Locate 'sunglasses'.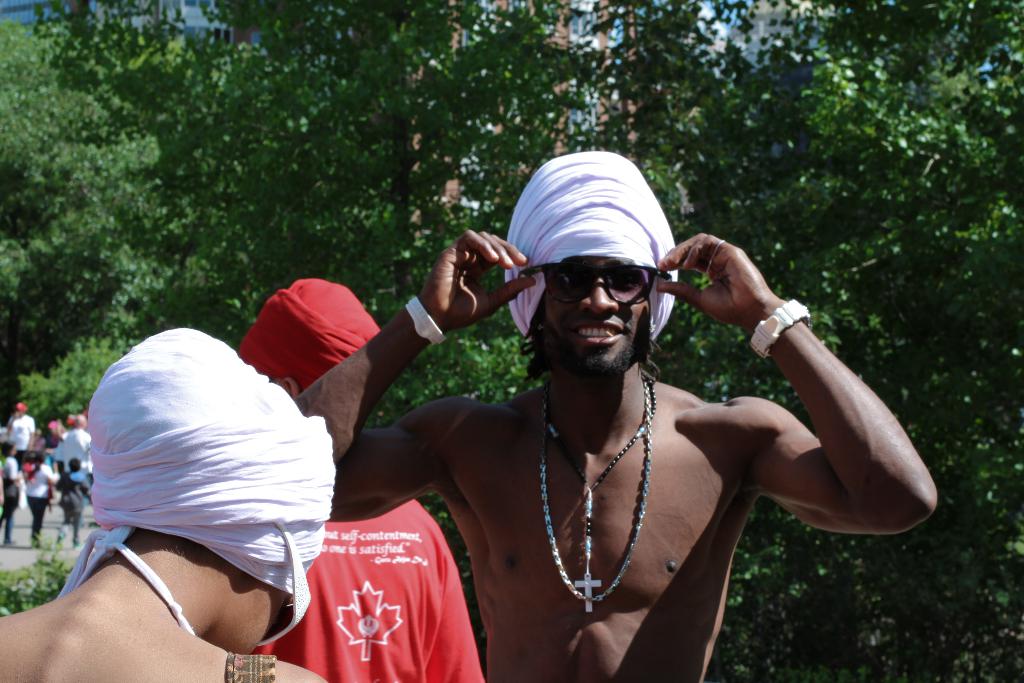
Bounding box: l=523, t=260, r=668, b=302.
